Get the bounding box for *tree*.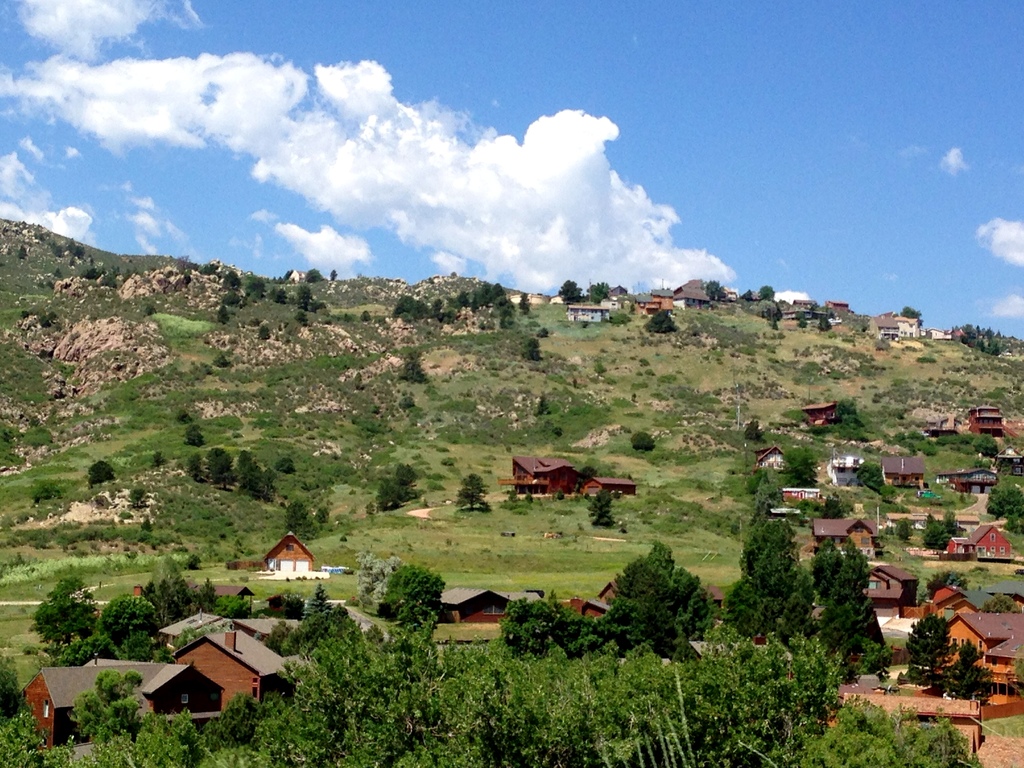
select_region(244, 269, 264, 307).
